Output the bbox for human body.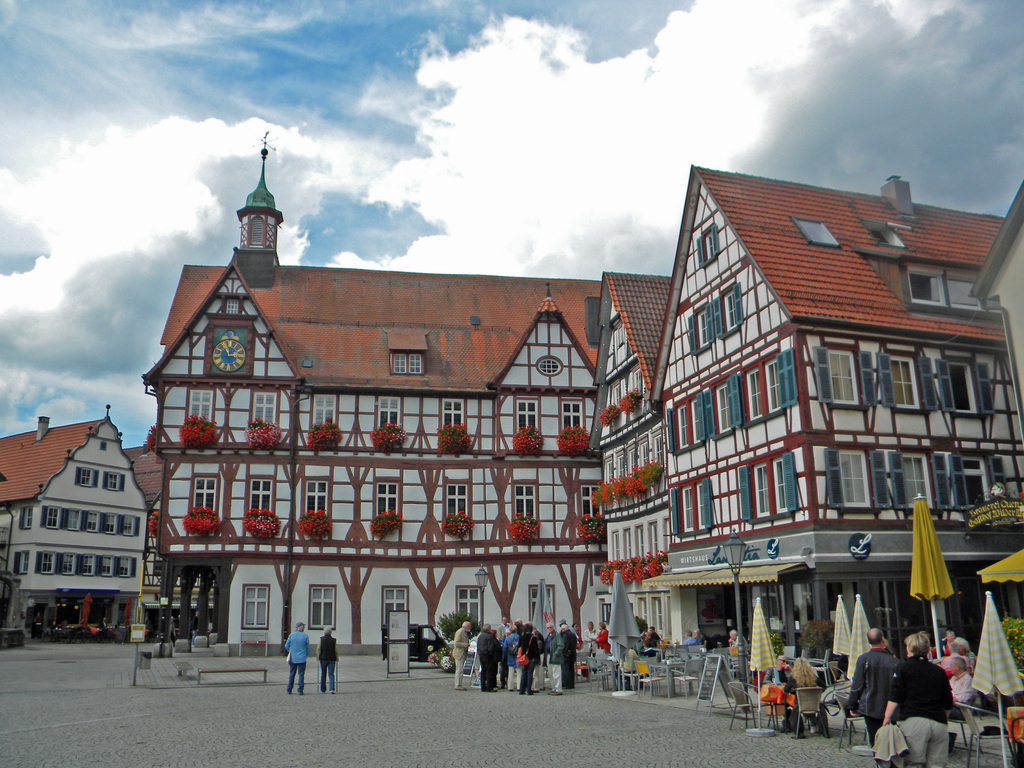
784,681,826,734.
